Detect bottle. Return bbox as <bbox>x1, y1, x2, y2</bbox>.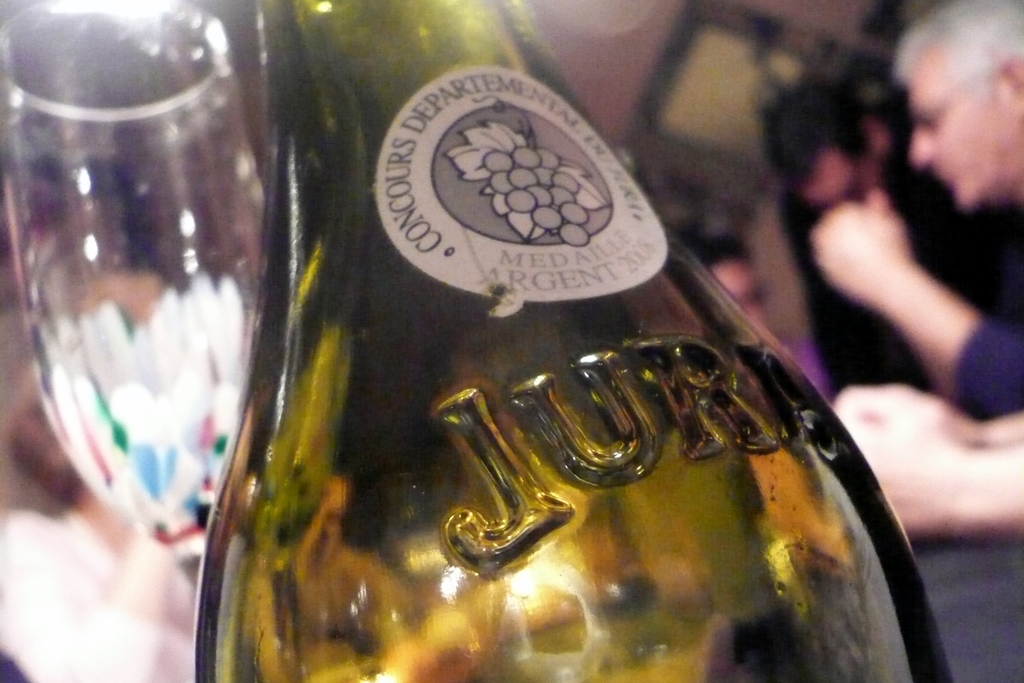
<bbox>192, 0, 957, 682</bbox>.
